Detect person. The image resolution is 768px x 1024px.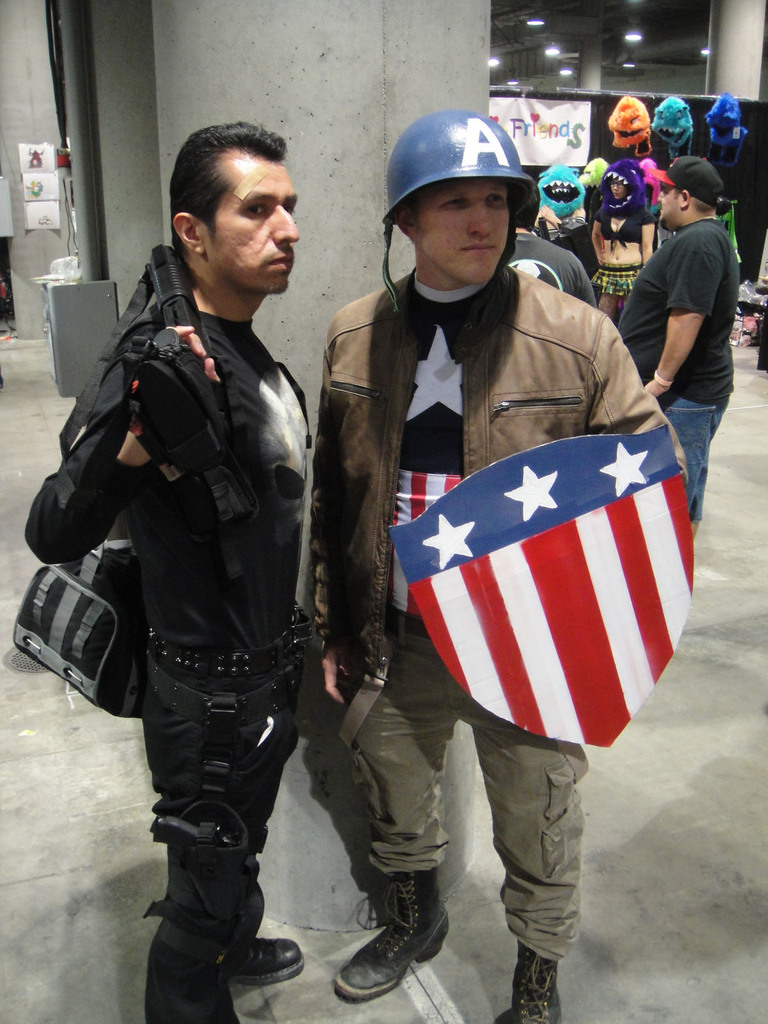
x1=581, y1=164, x2=660, y2=328.
